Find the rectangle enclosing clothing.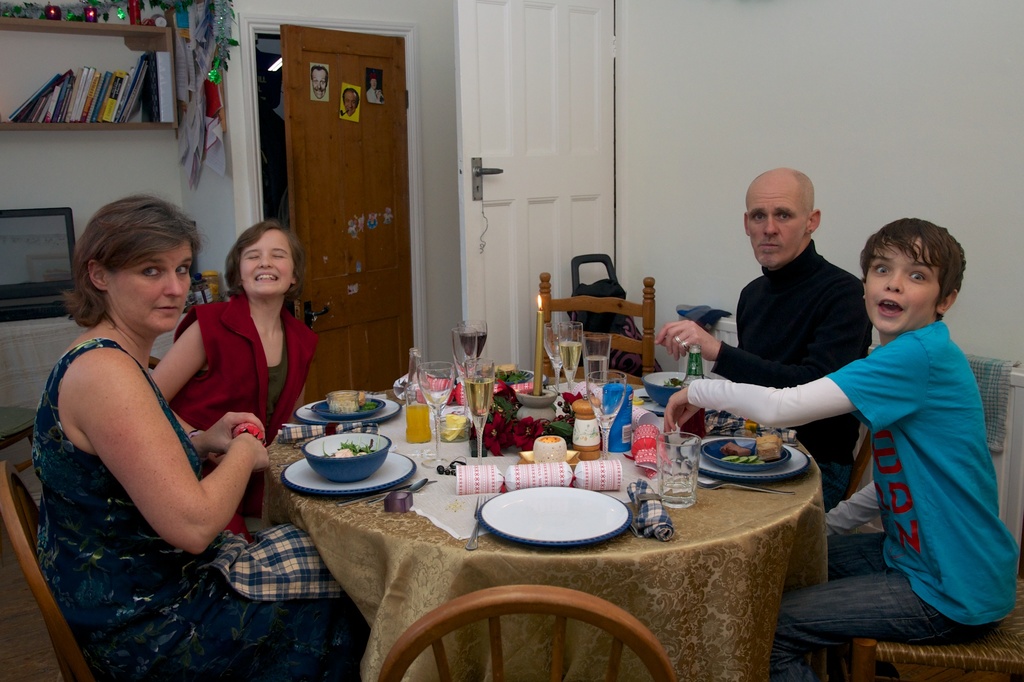
[180, 278, 326, 521].
